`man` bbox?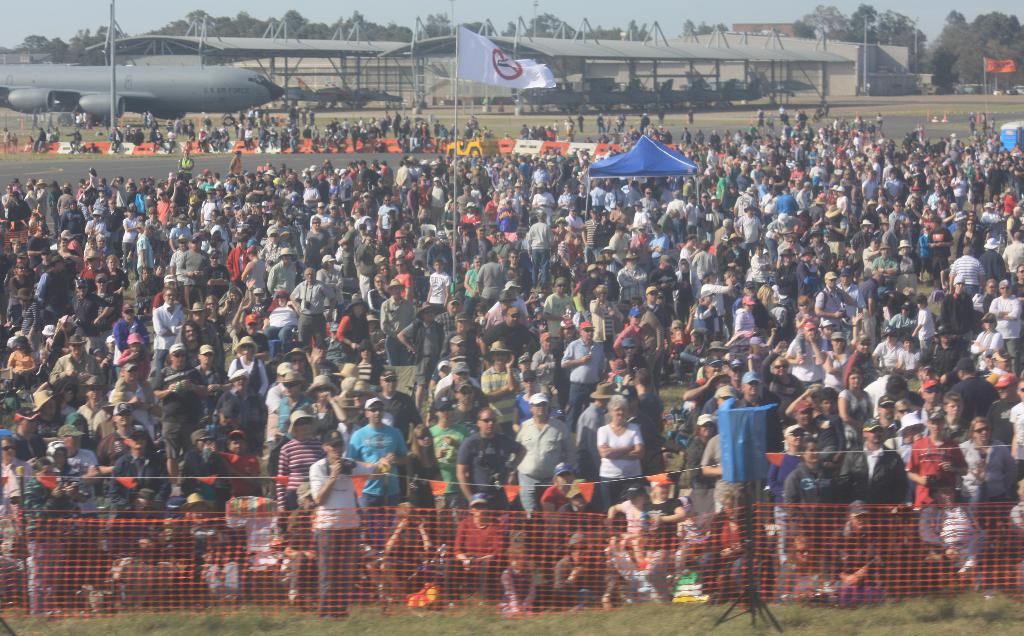
(621,368,664,470)
